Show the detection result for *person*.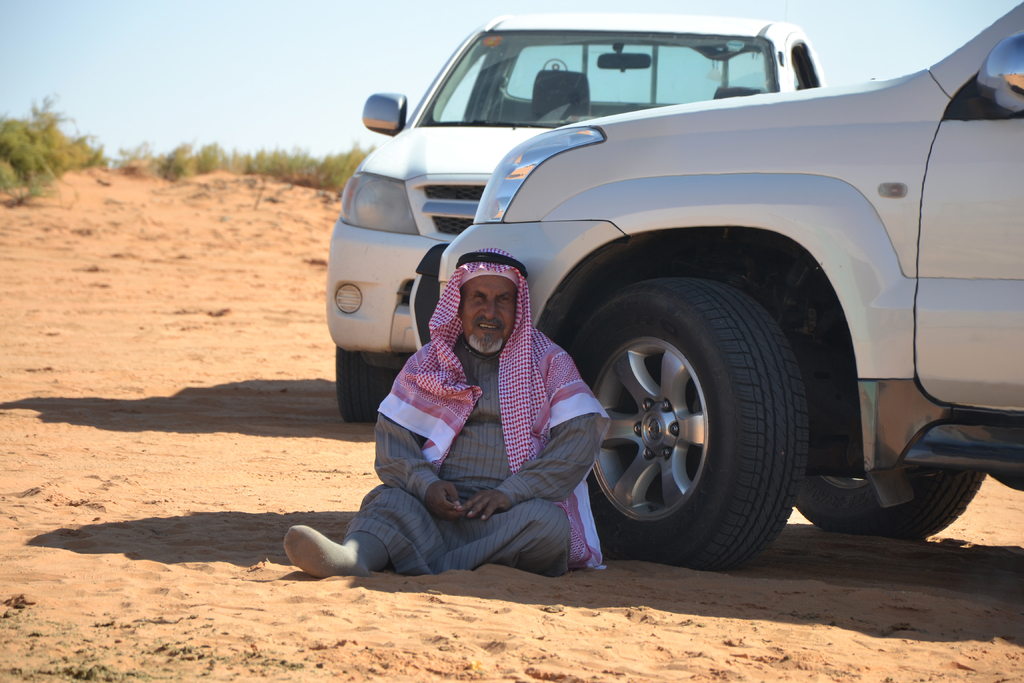
347/205/615/596.
